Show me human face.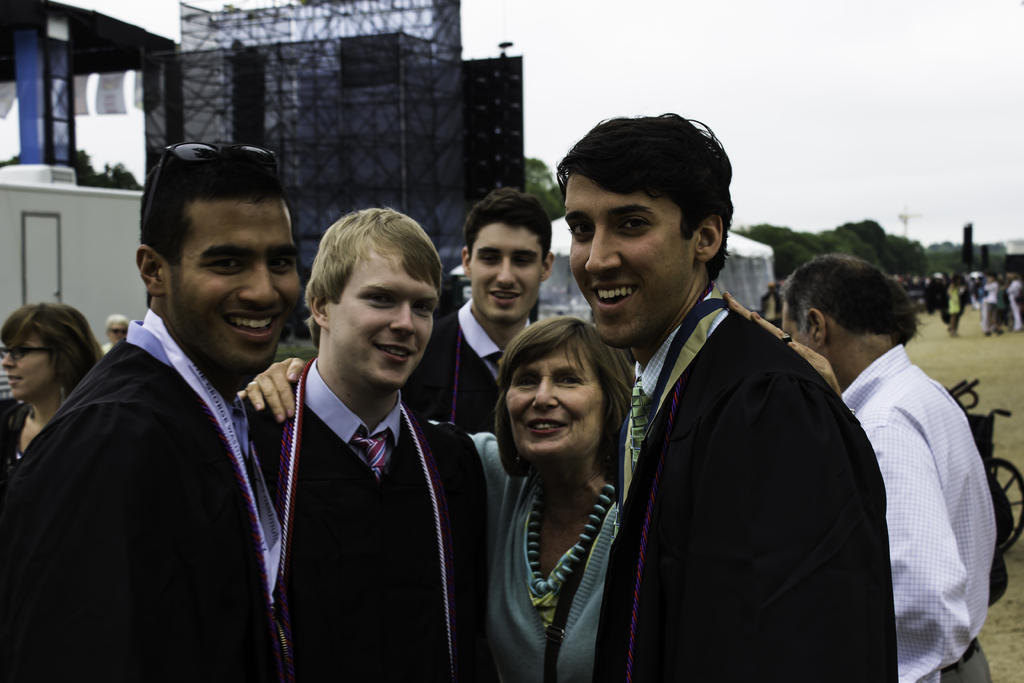
human face is here: [564,173,689,354].
